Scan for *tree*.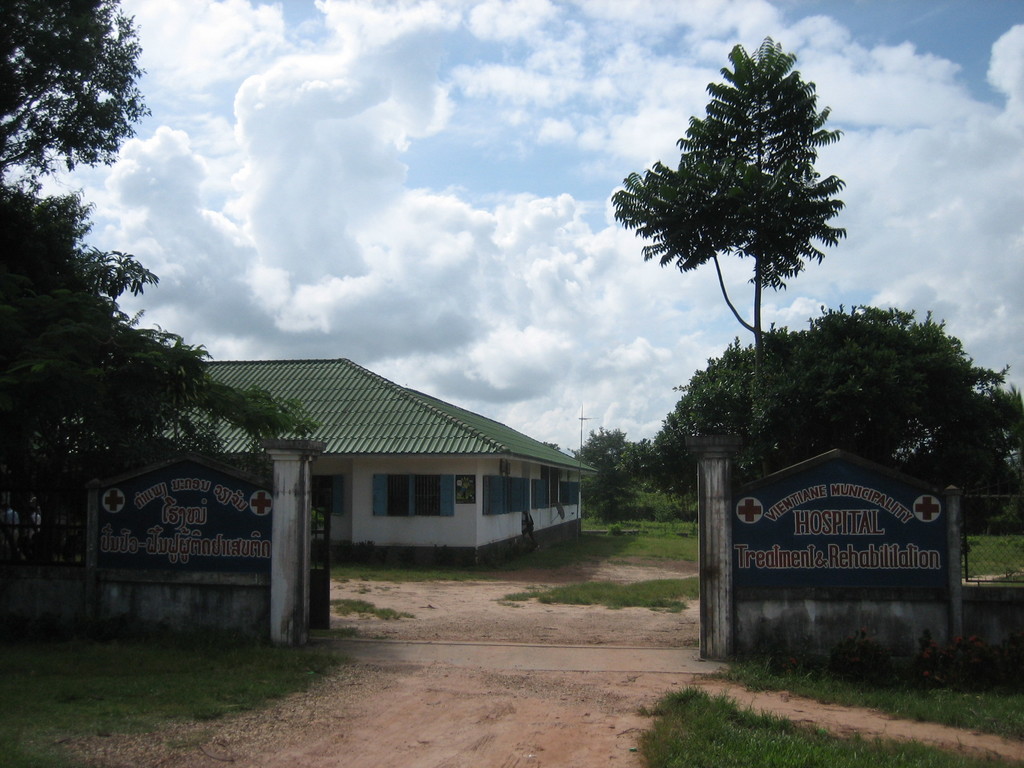
Scan result: (x1=611, y1=29, x2=854, y2=452).
